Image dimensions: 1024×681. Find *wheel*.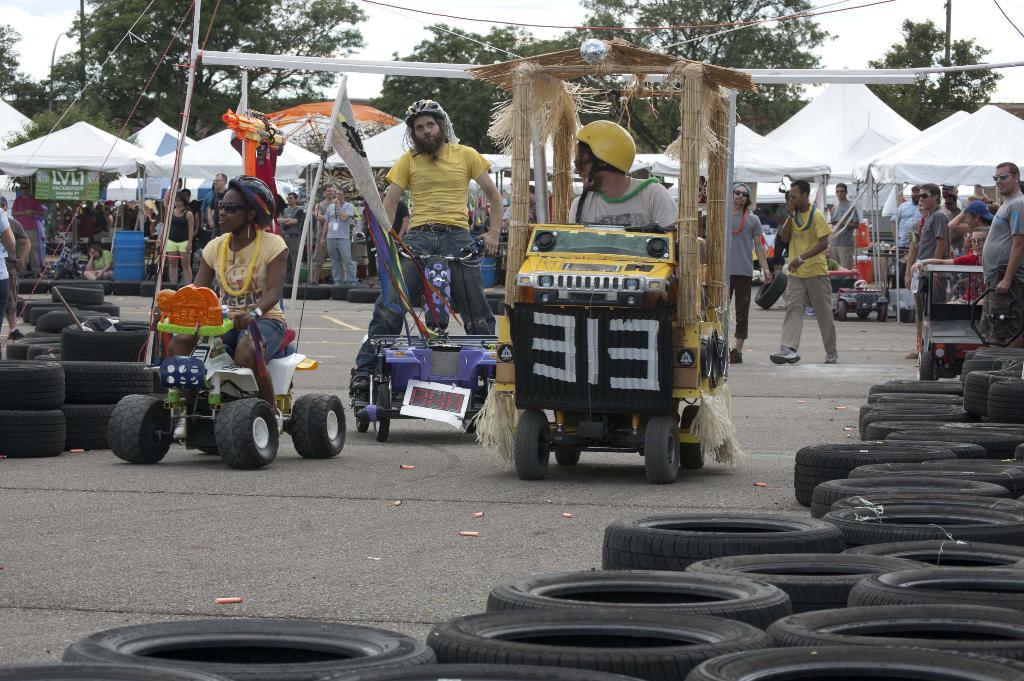
{"left": 0, "top": 357, "right": 72, "bottom": 411}.
